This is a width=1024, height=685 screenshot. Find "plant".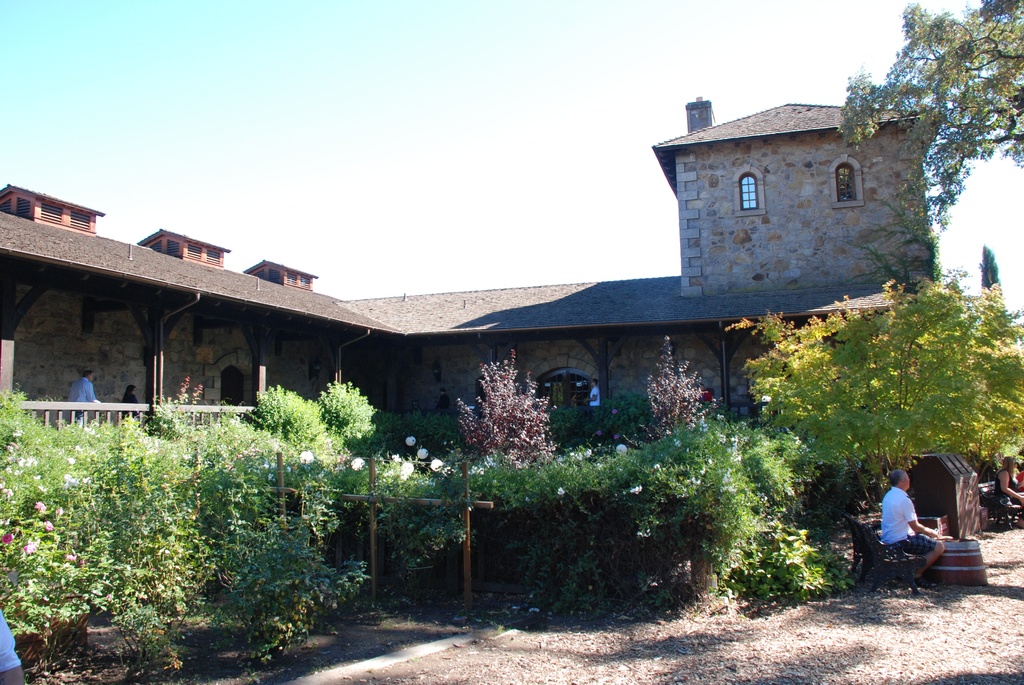
Bounding box: x1=736, y1=513, x2=861, y2=609.
